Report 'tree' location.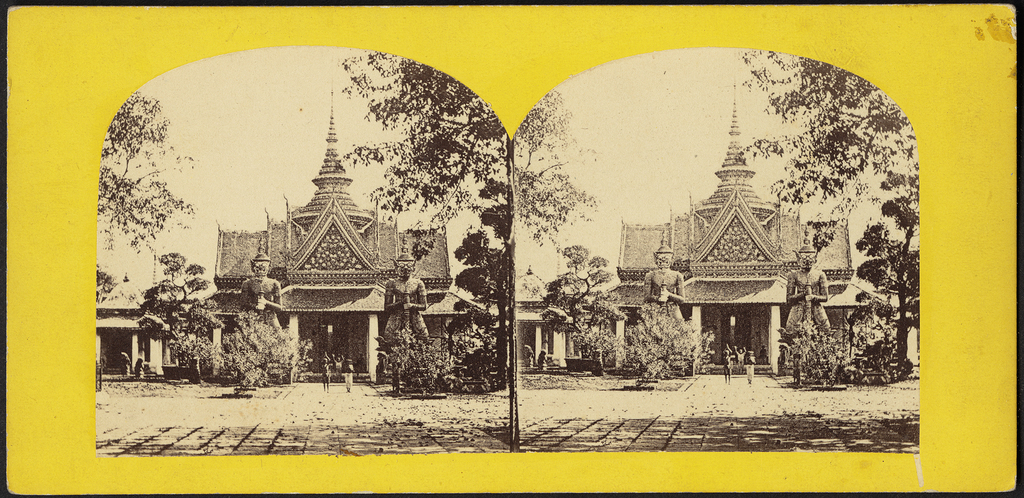
Report: bbox(341, 40, 596, 452).
